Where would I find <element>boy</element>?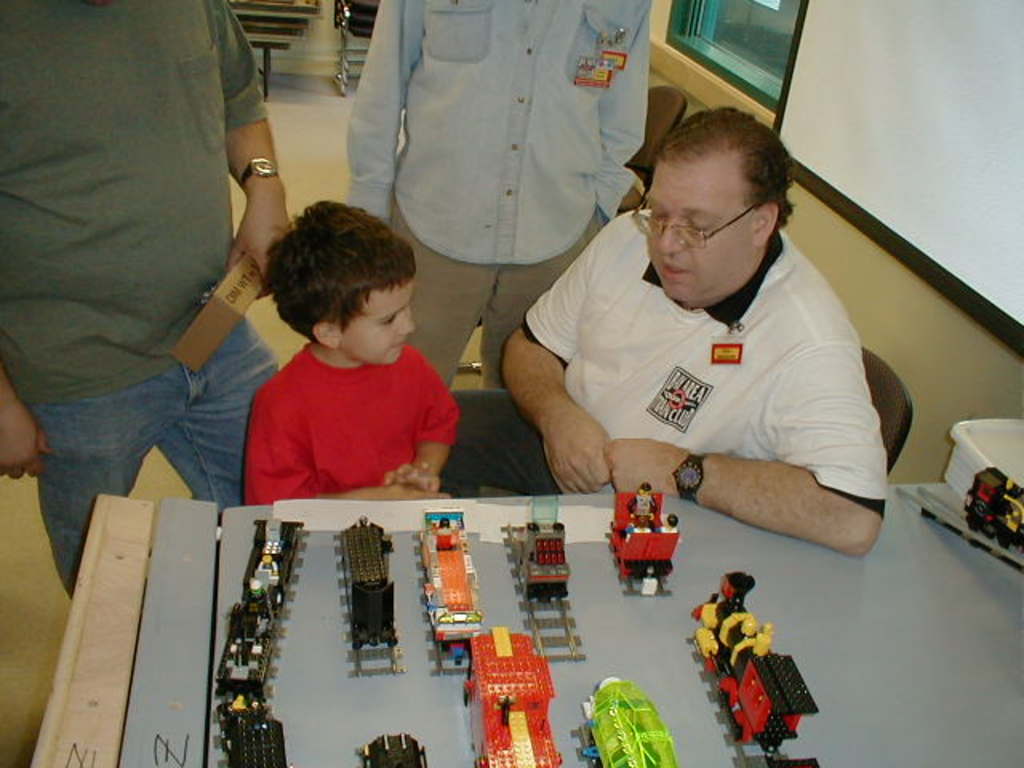
At (235, 198, 466, 506).
